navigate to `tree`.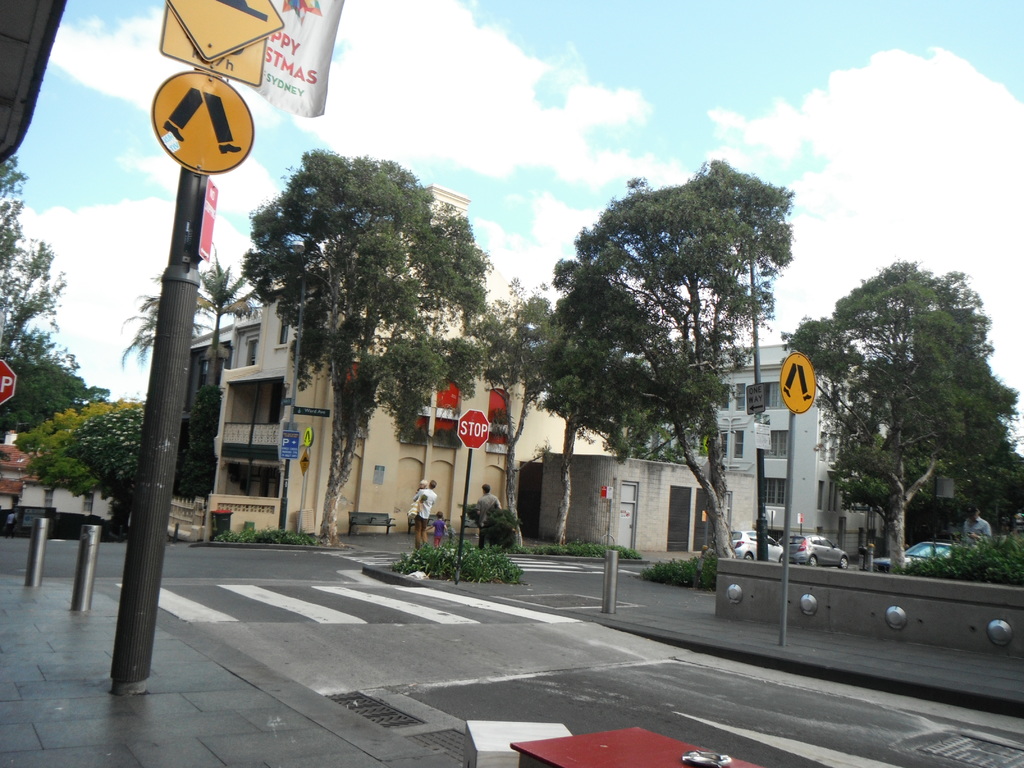
Navigation target: [838,243,1002,555].
